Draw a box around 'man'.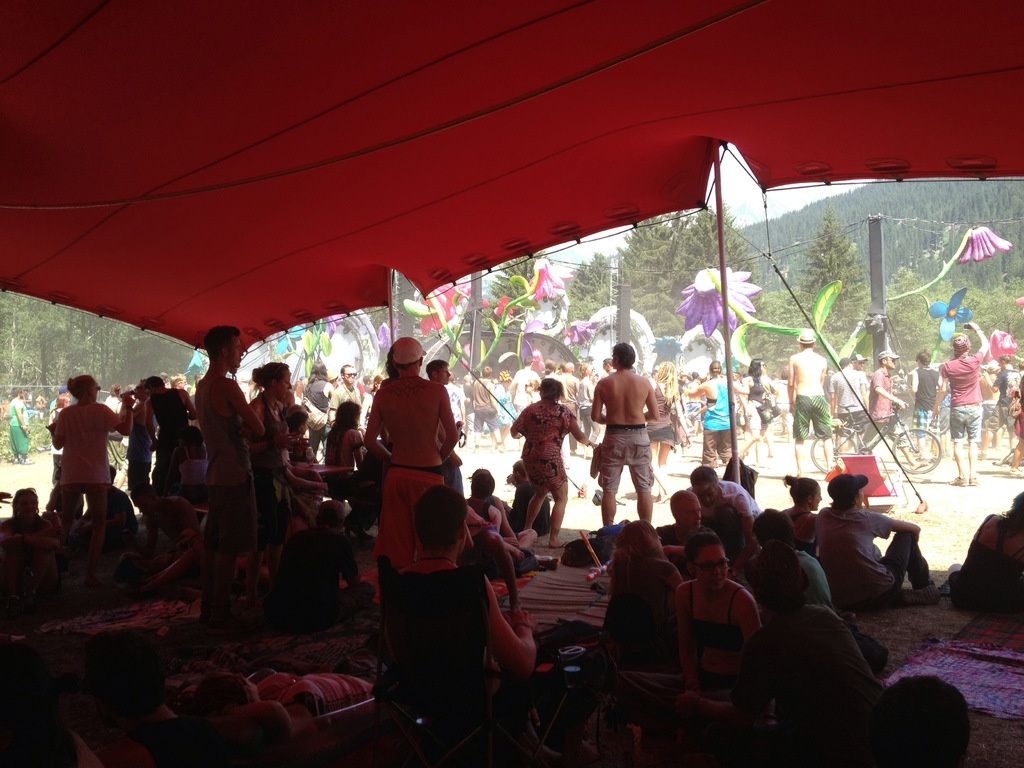
(x1=362, y1=336, x2=460, y2=484).
